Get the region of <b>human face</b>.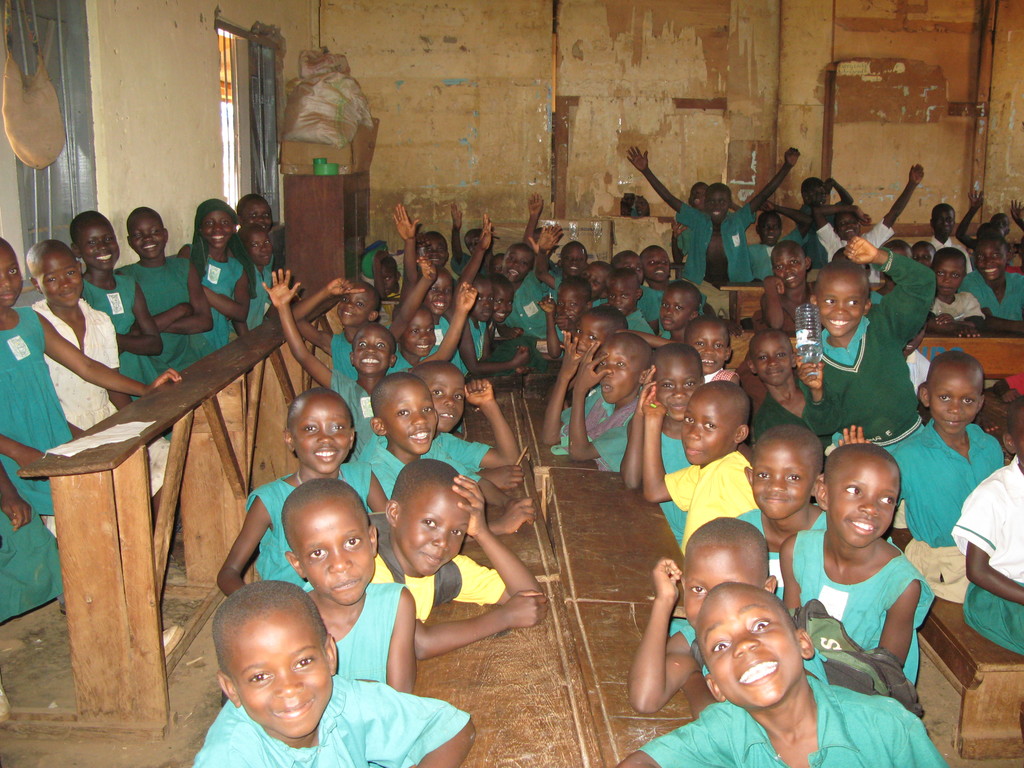
[33, 253, 79, 303].
